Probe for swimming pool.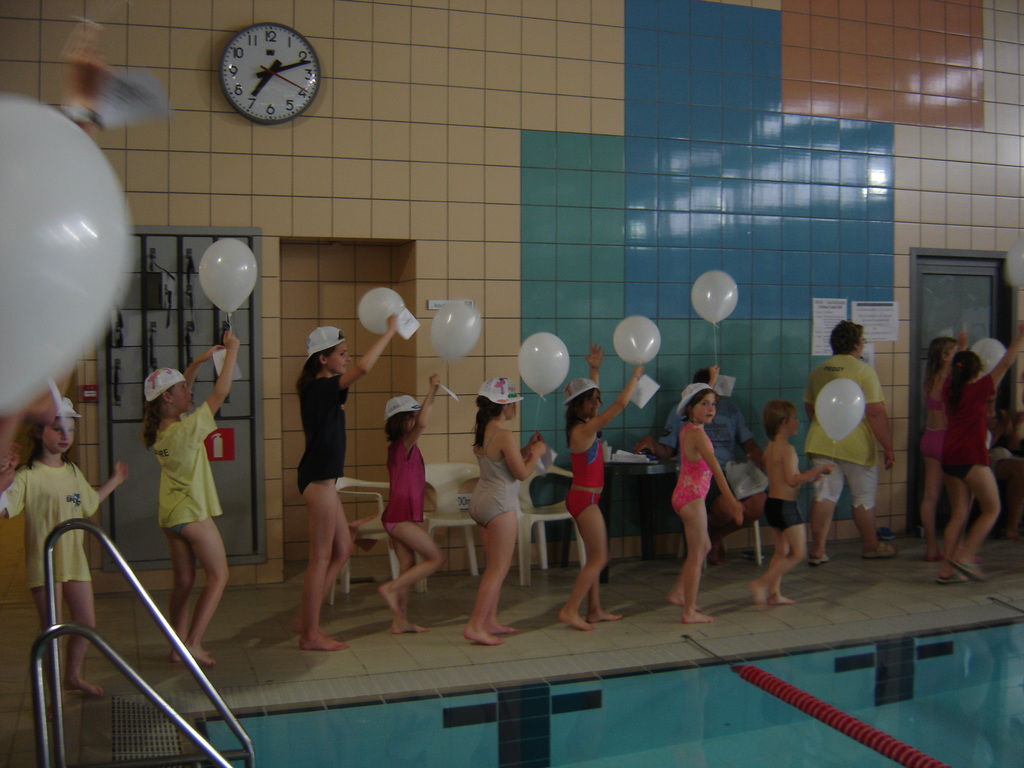
Probe result: (x1=206, y1=615, x2=1023, y2=767).
